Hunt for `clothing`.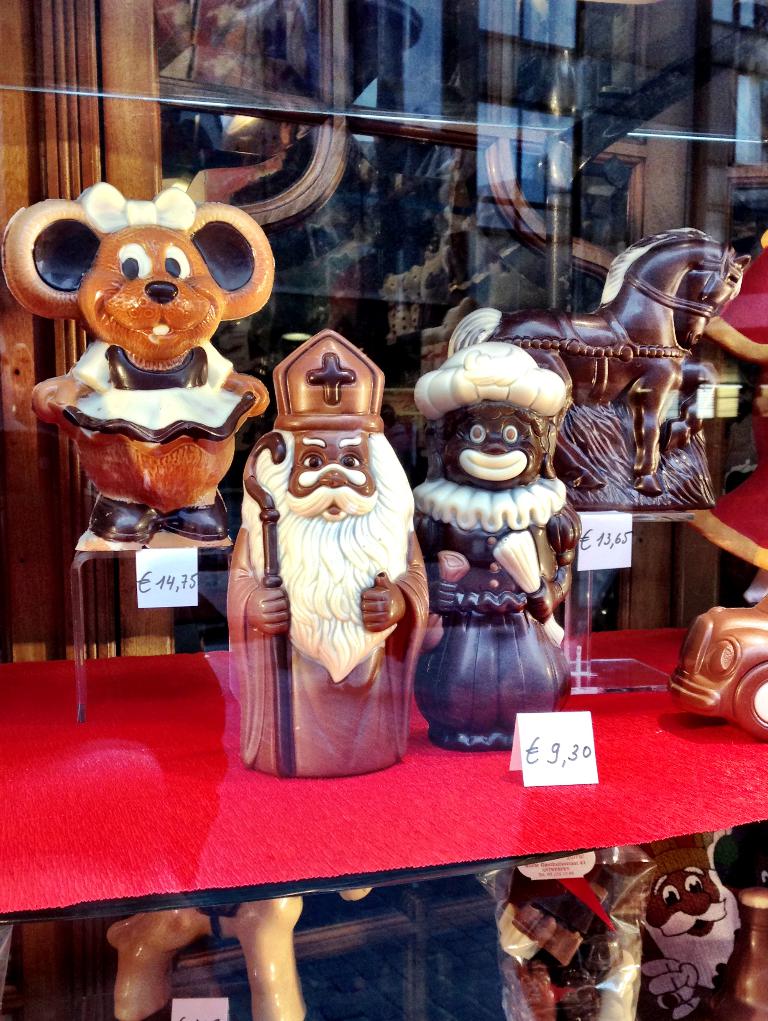
Hunted down at [216,314,421,774].
